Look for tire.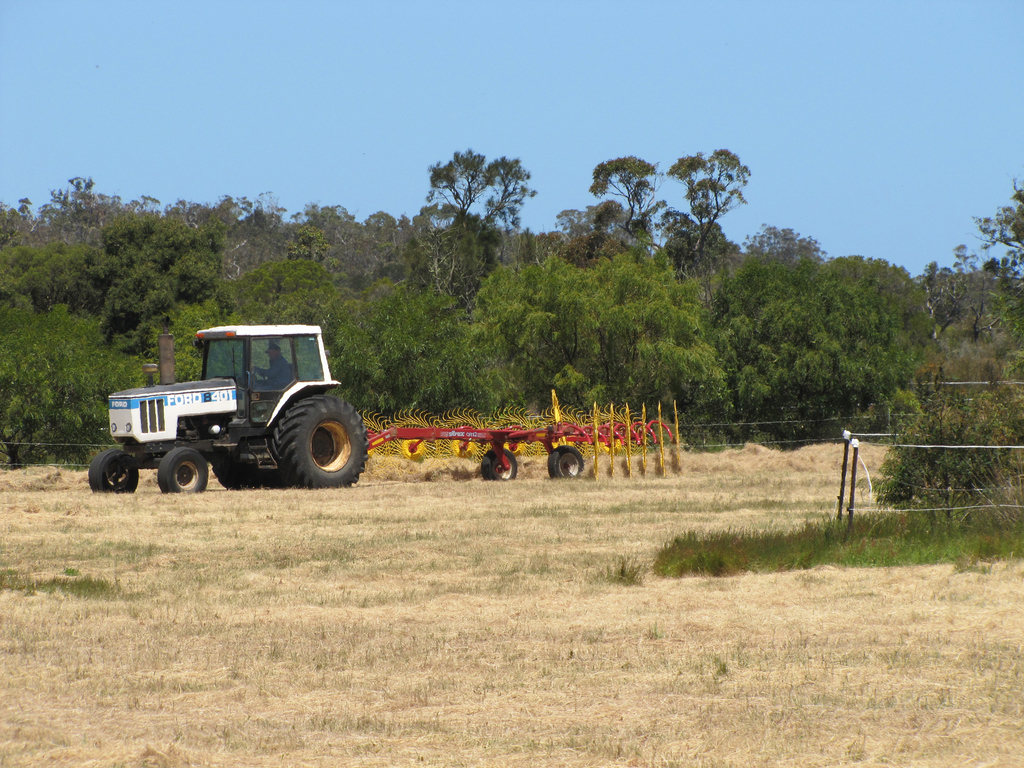
Found: 269:388:369:490.
